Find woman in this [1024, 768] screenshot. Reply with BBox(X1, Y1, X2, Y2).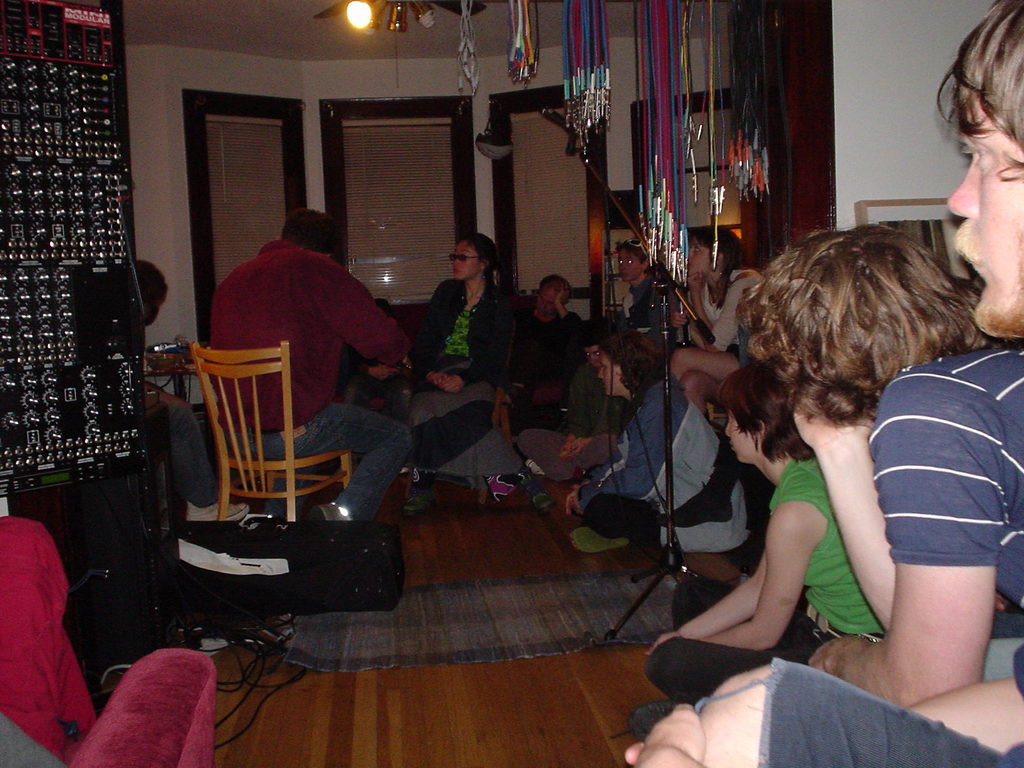
BBox(620, 360, 884, 739).
